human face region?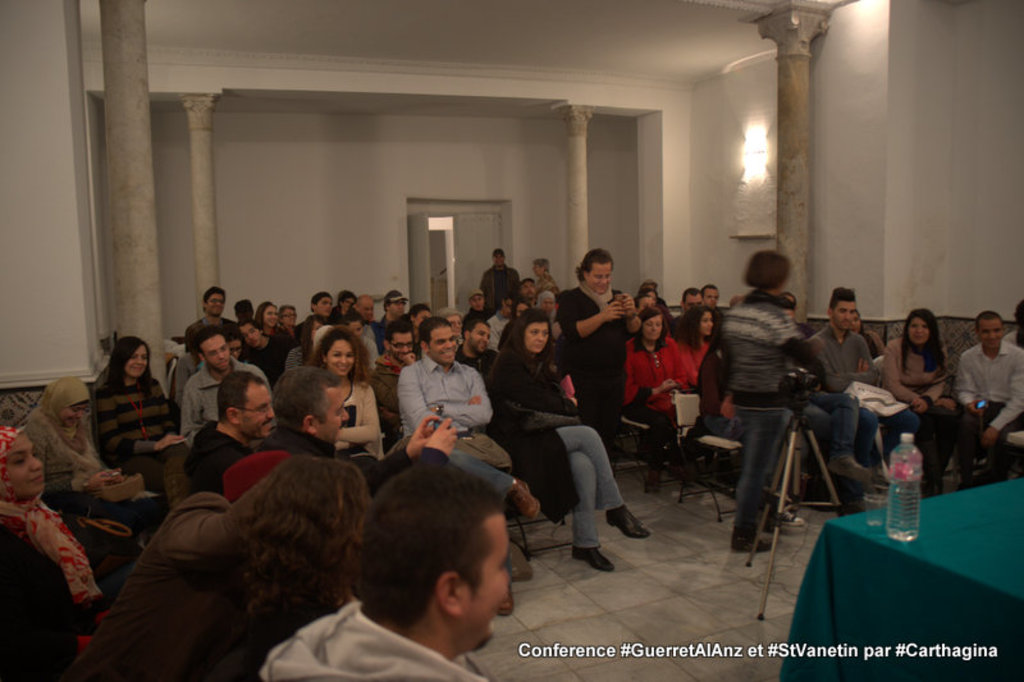
[x1=325, y1=339, x2=353, y2=376]
